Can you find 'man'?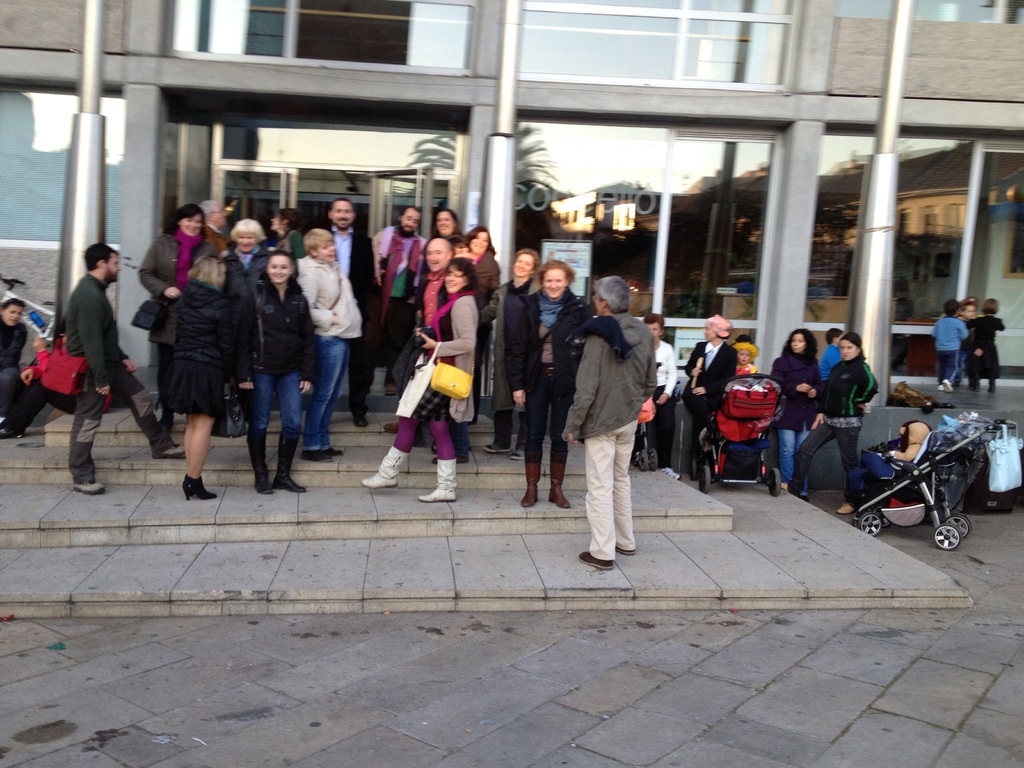
Yes, bounding box: Rect(403, 236, 457, 465).
